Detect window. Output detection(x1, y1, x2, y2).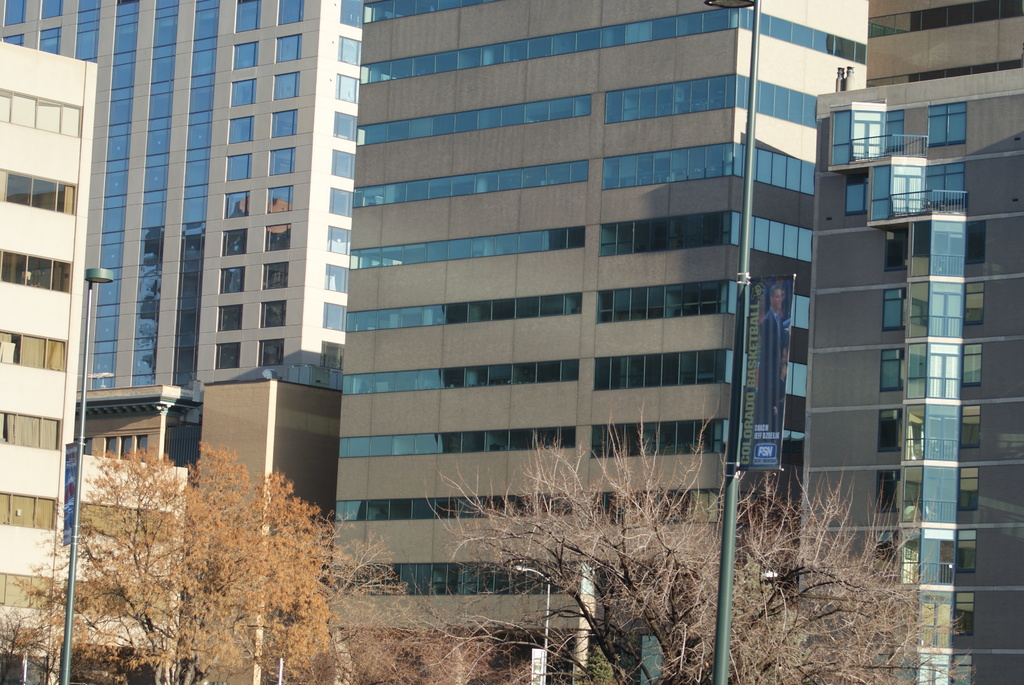
detection(0, 167, 76, 214).
